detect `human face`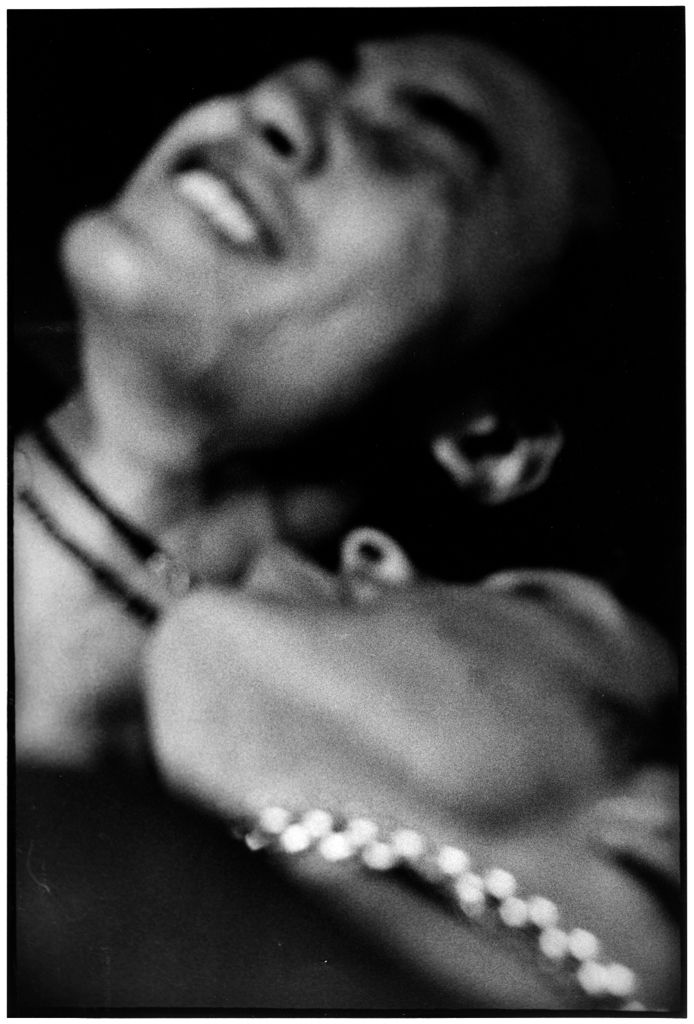
137/517/673/851
